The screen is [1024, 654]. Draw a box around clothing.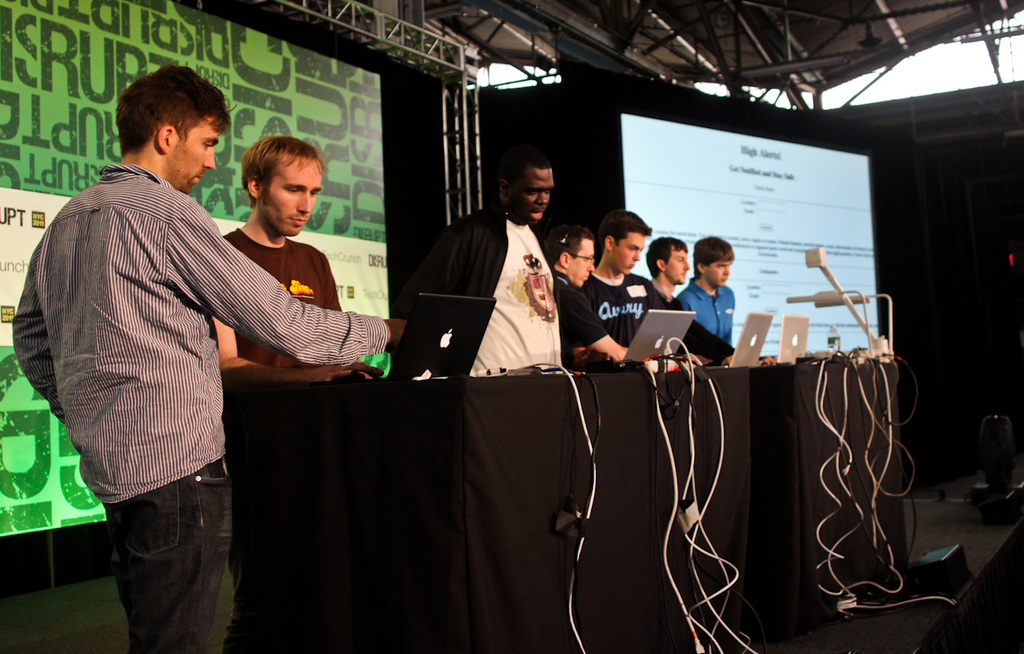
(572,261,732,360).
